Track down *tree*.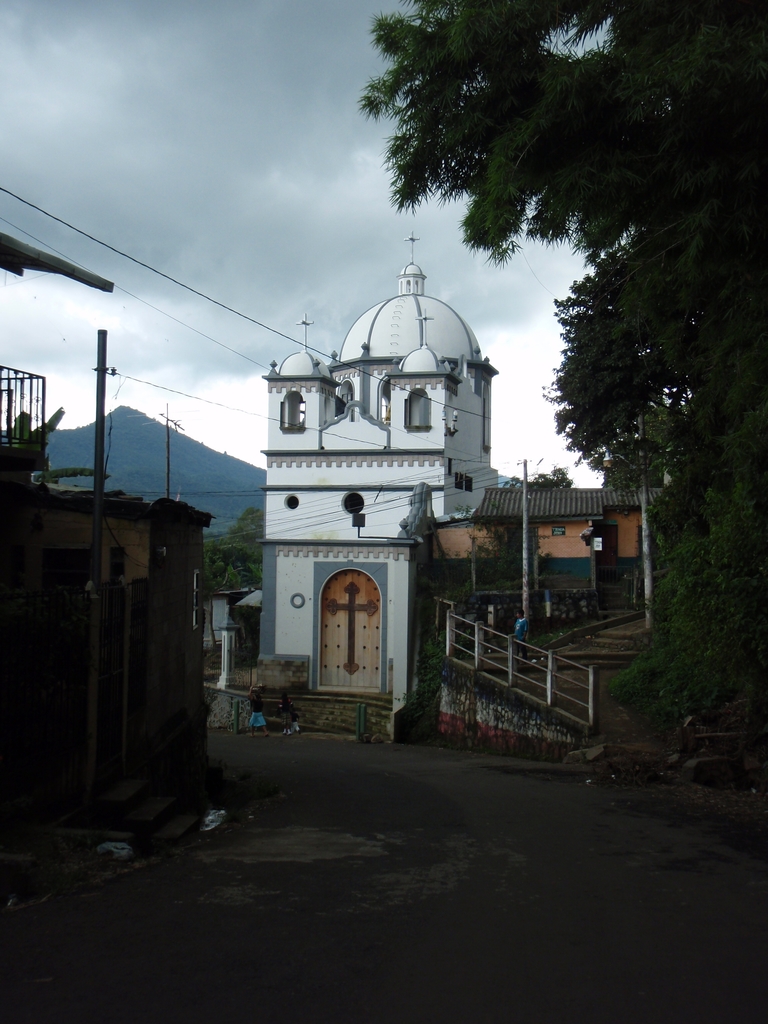
Tracked to l=349, t=0, r=767, b=449.
